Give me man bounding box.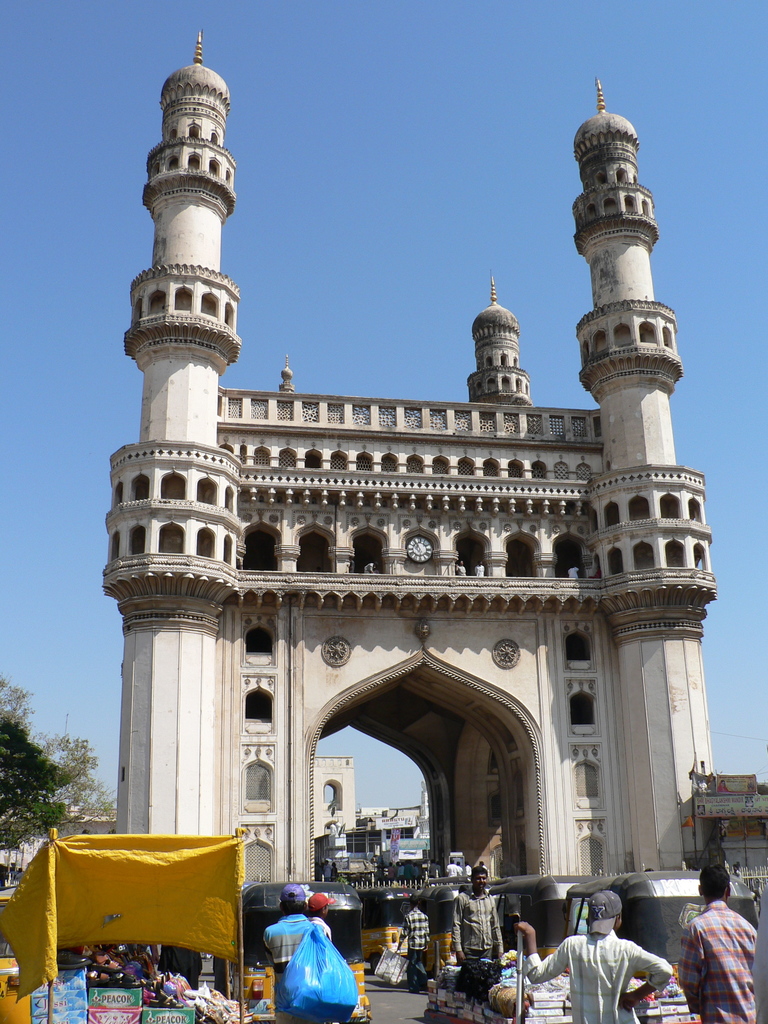
392/900/432/991.
